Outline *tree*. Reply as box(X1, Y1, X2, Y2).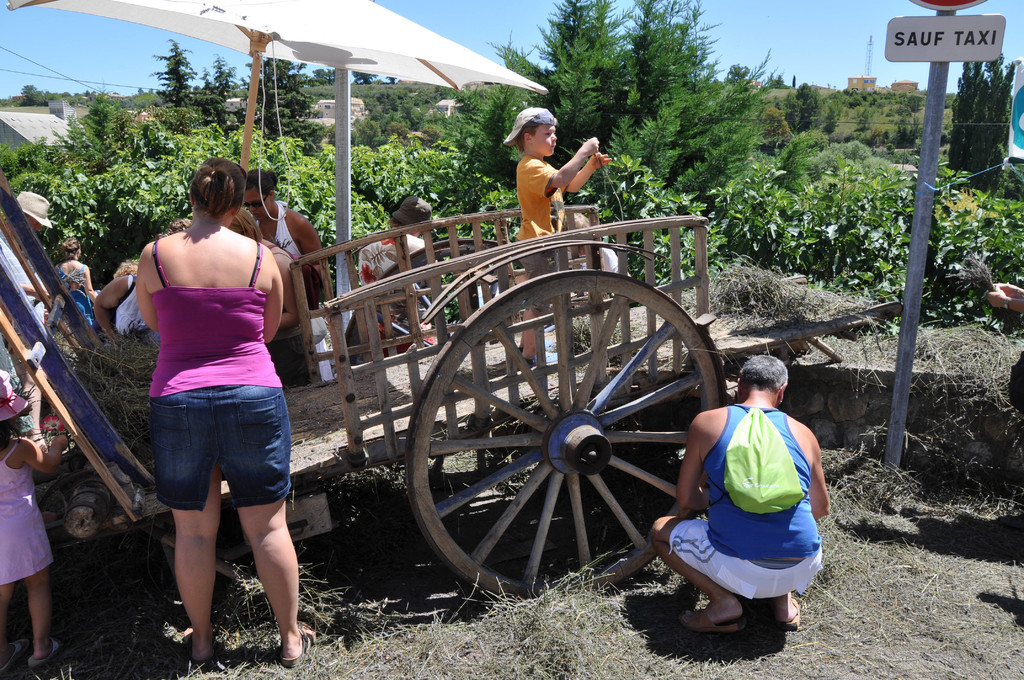
box(203, 54, 233, 97).
